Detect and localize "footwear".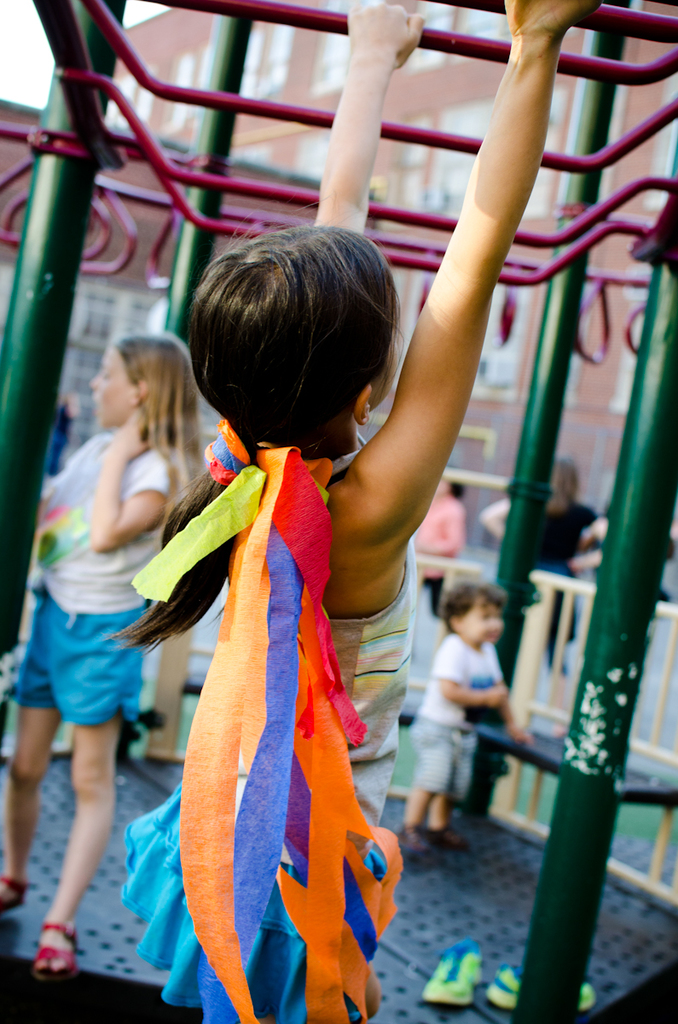
Localized at 13, 918, 83, 992.
